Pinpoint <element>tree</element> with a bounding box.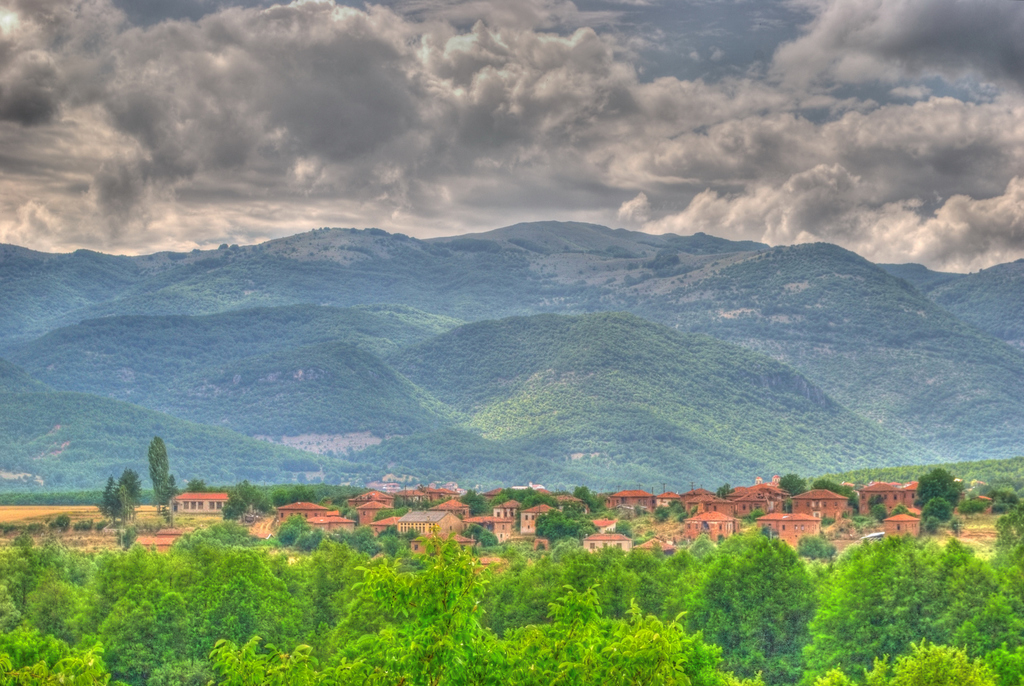
141, 430, 168, 503.
